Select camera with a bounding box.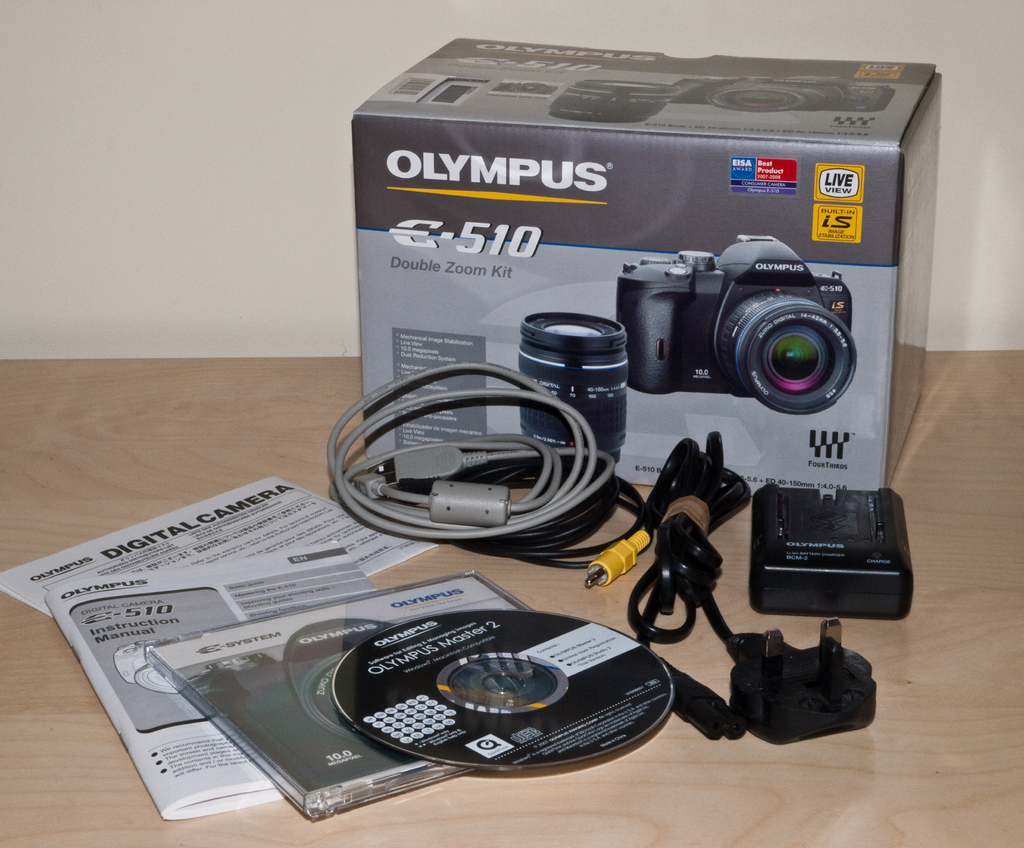
[left=517, top=311, right=628, bottom=463].
